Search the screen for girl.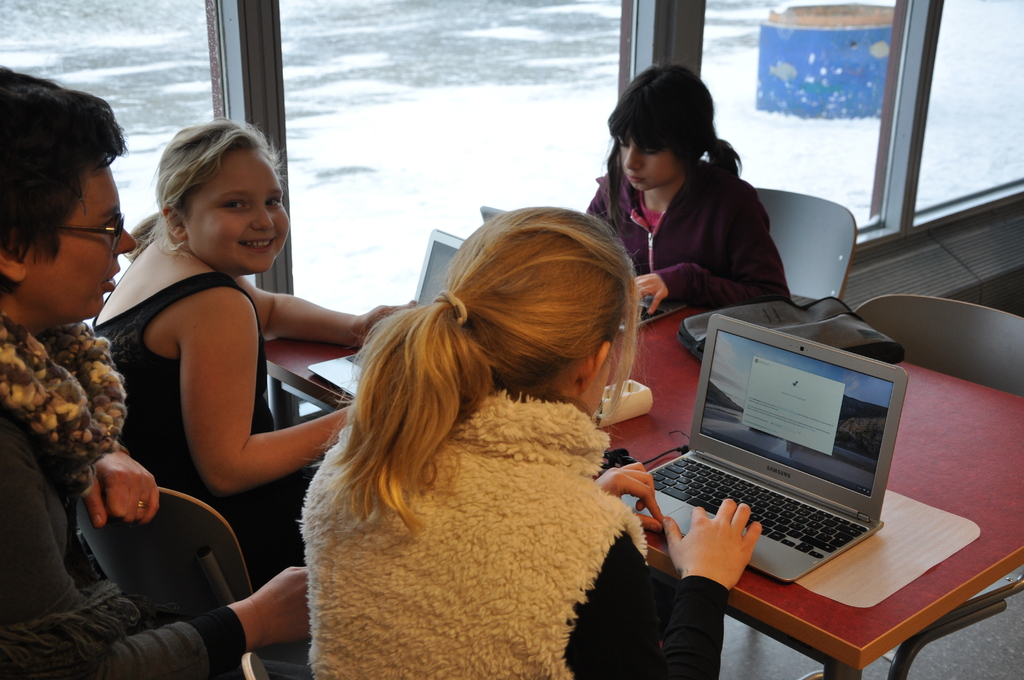
Found at detection(583, 67, 790, 307).
